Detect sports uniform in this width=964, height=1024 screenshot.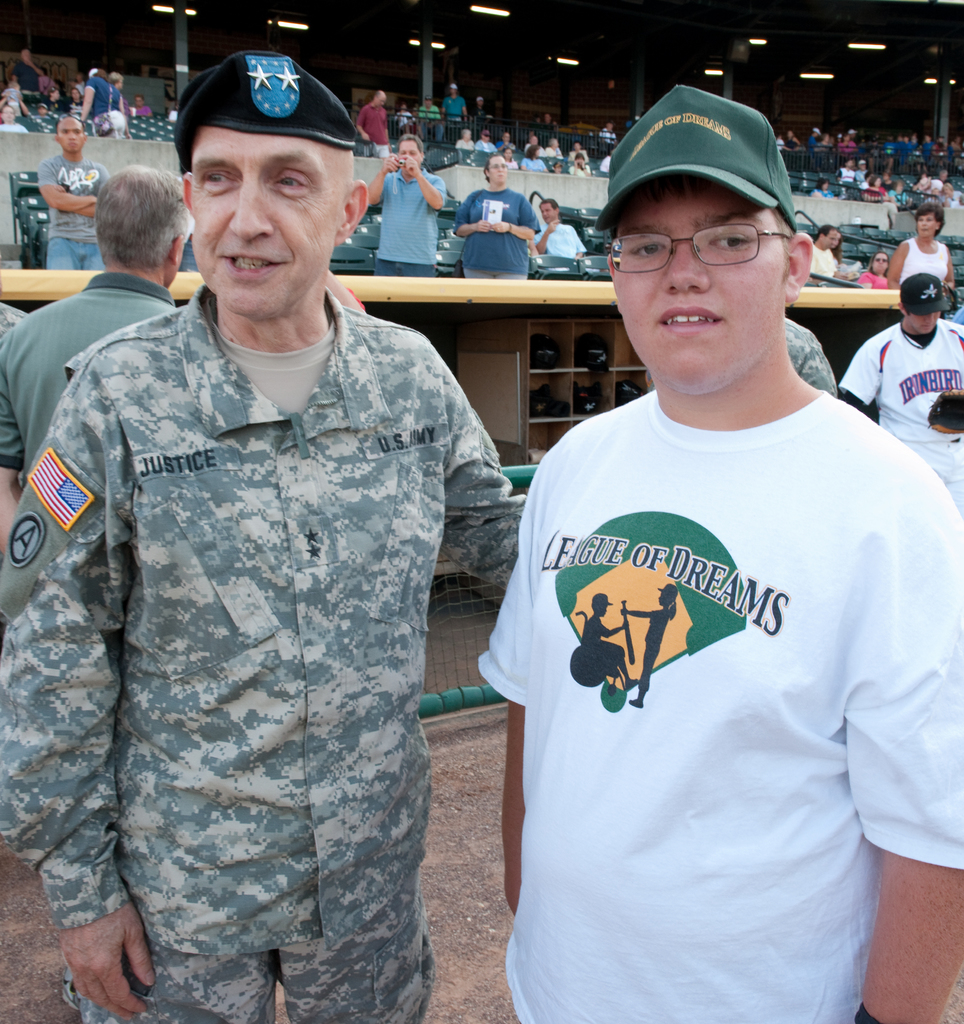
Detection: box(845, 268, 963, 506).
